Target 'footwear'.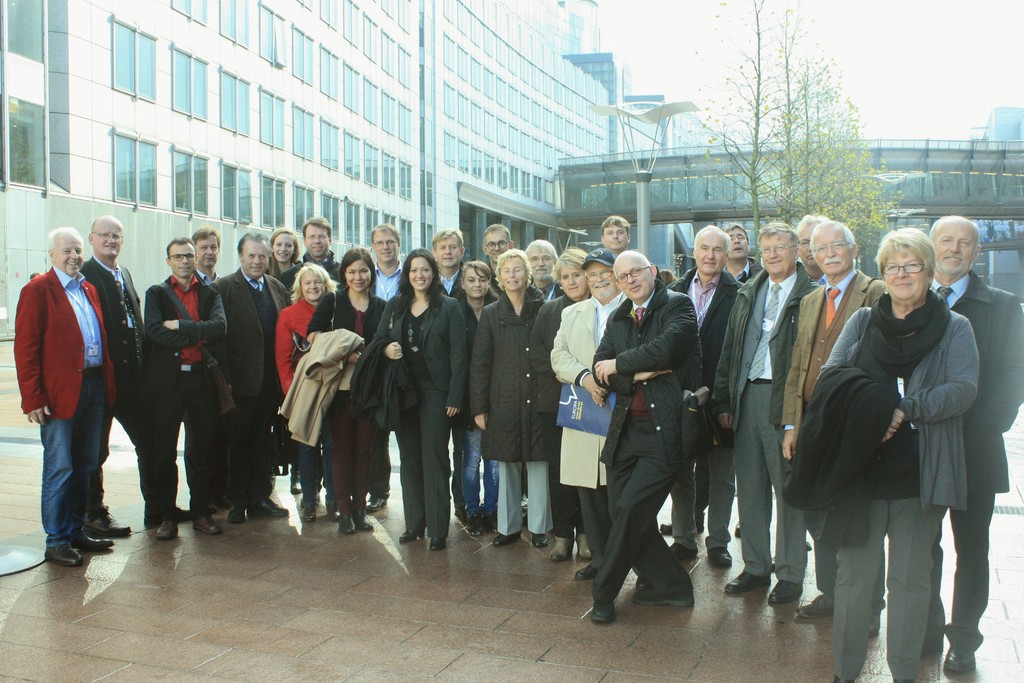
Target region: 667,542,701,562.
